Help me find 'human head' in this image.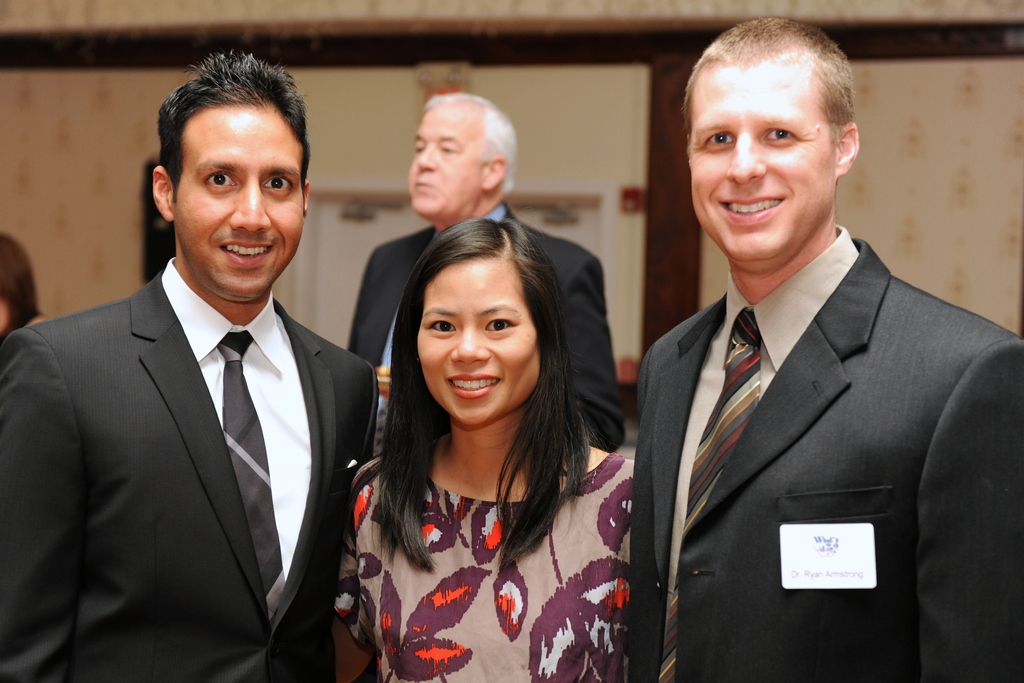
Found it: bbox(676, 12, 875, 266).
